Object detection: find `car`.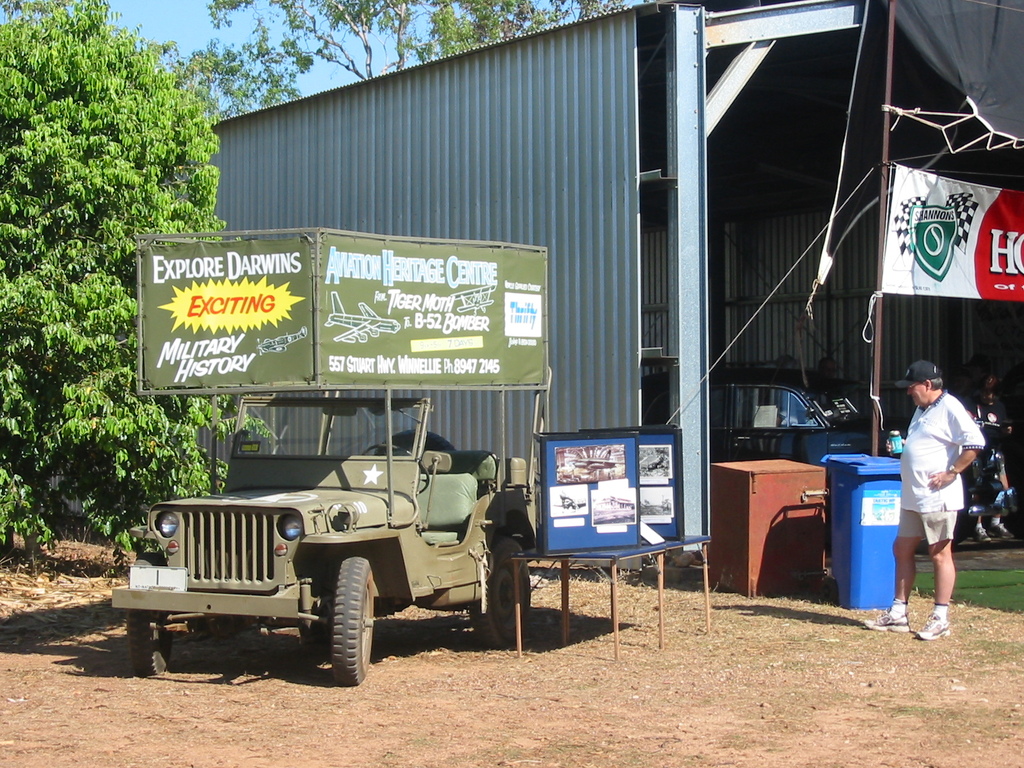
(644, 367, 907, 545).
